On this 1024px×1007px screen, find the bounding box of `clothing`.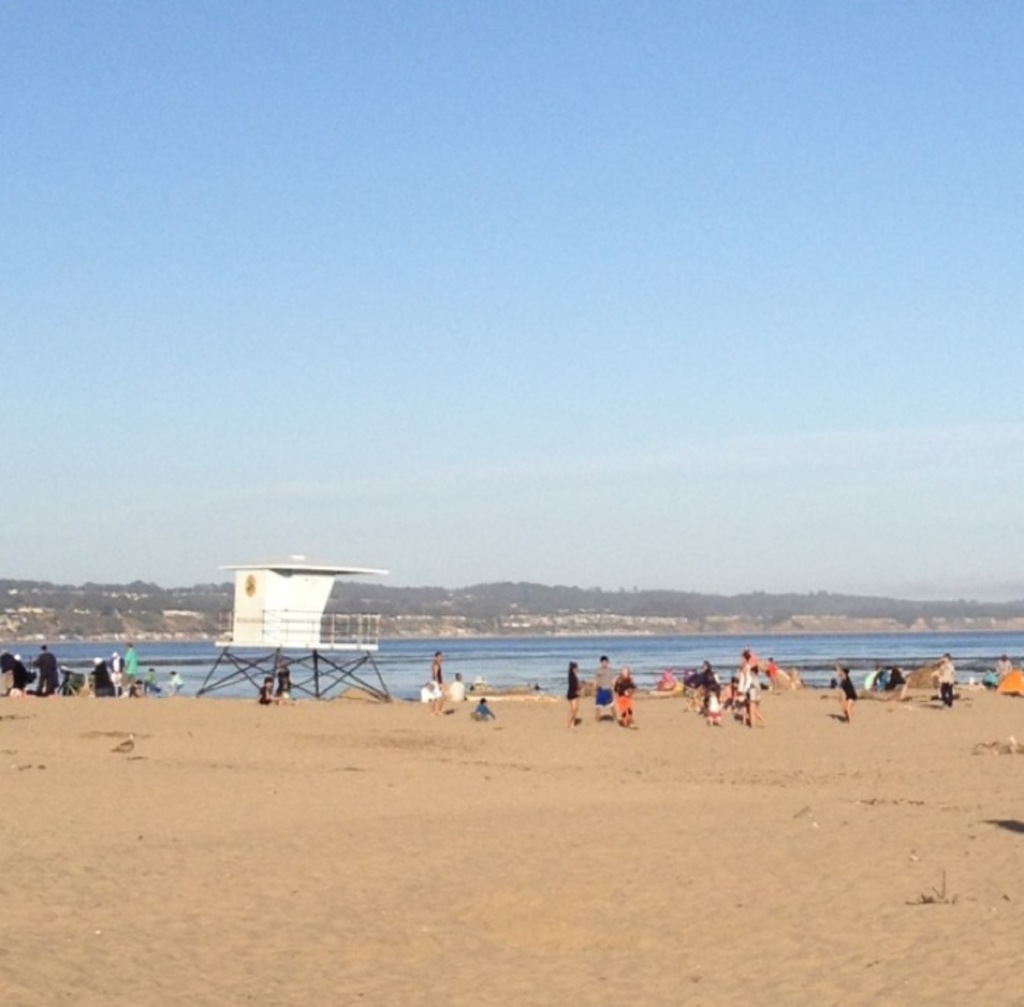
Bounding box: region(768, 663, 778, 680).
